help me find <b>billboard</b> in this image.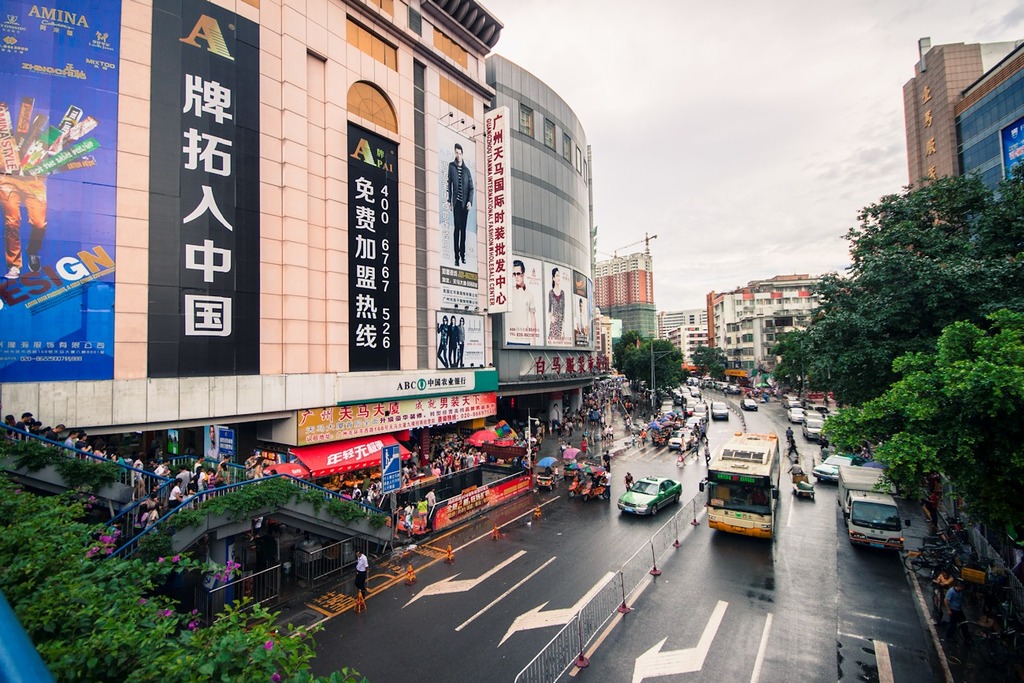
Found it: x1=347 y1=122 x2=403 y2=368.
